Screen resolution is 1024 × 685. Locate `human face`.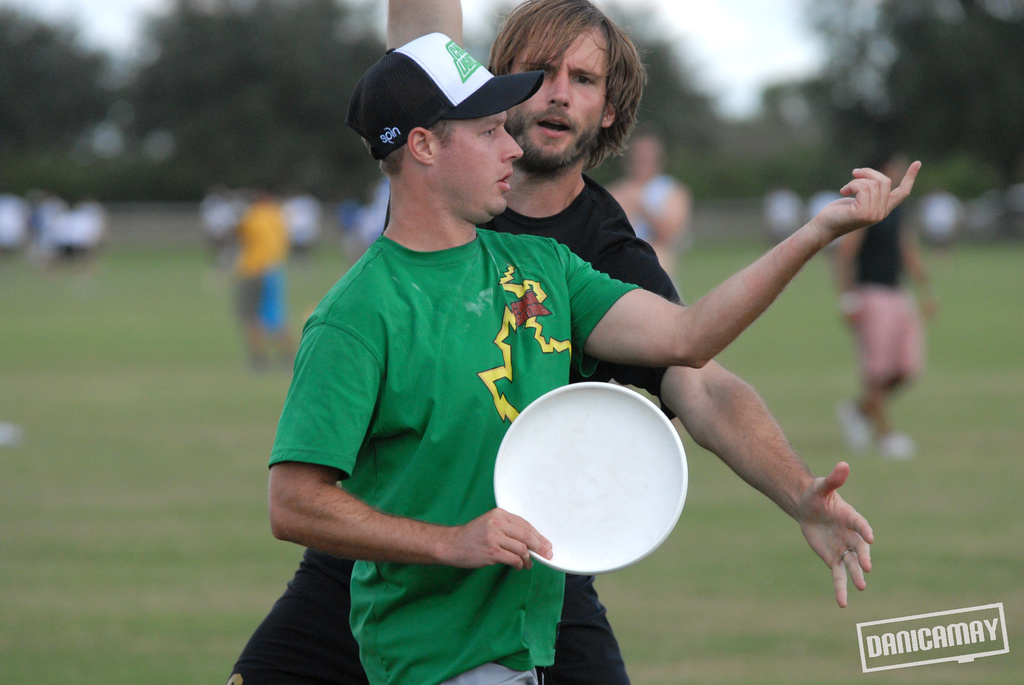
box(506, 21, 609, 166).
